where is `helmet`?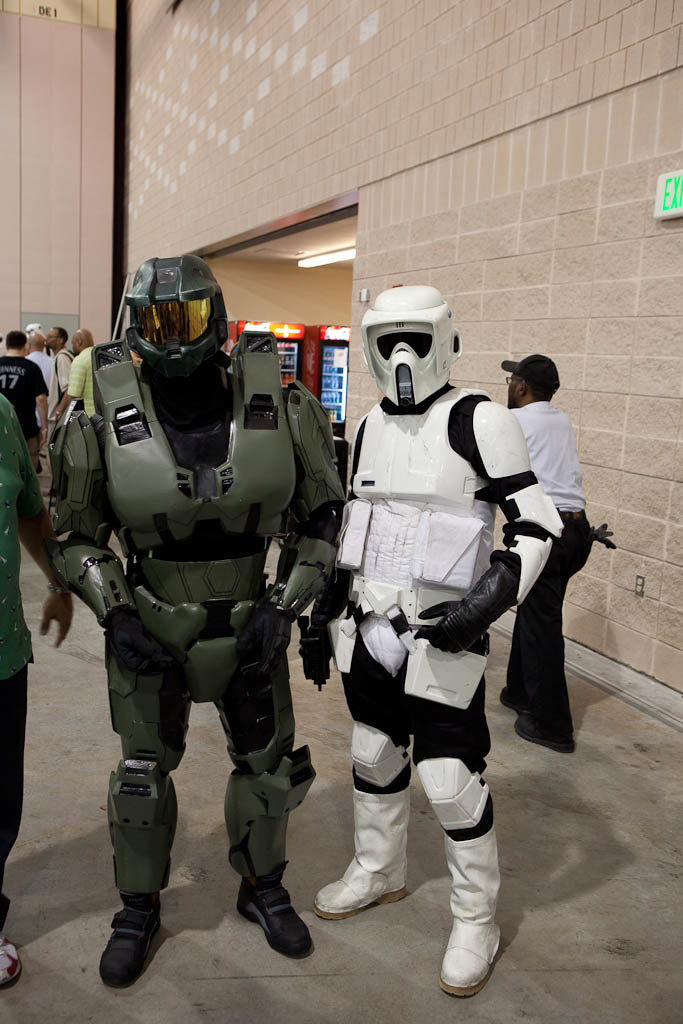
select_region(22, 323, 42, 344).
